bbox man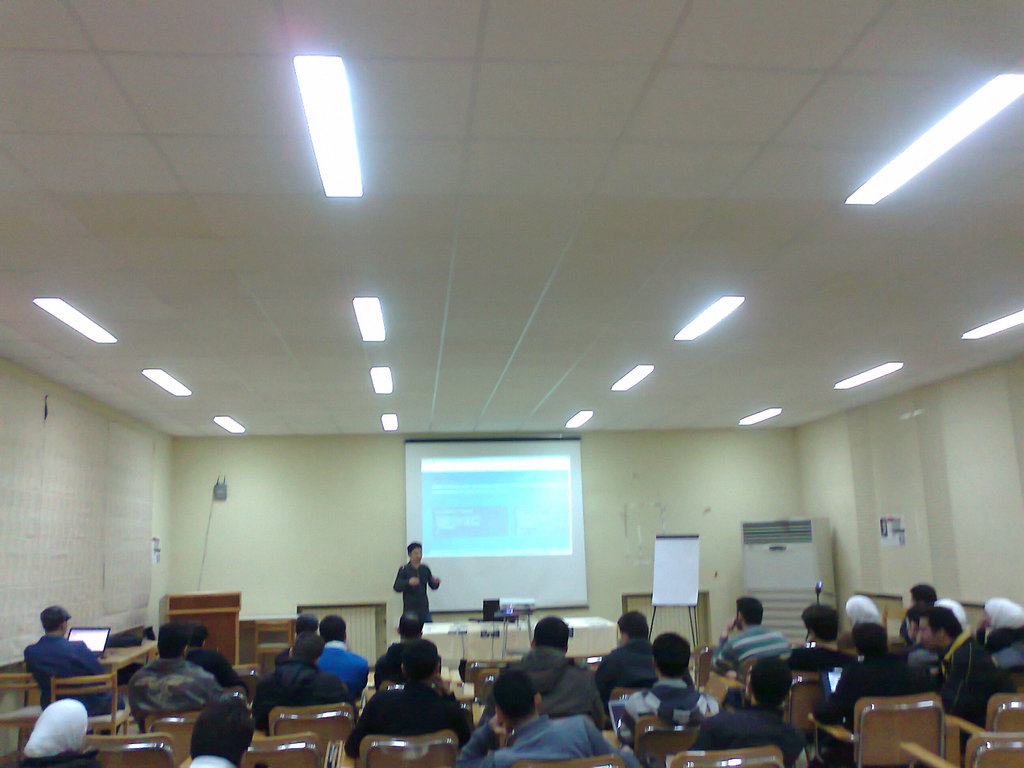
[840,593,881,648]
